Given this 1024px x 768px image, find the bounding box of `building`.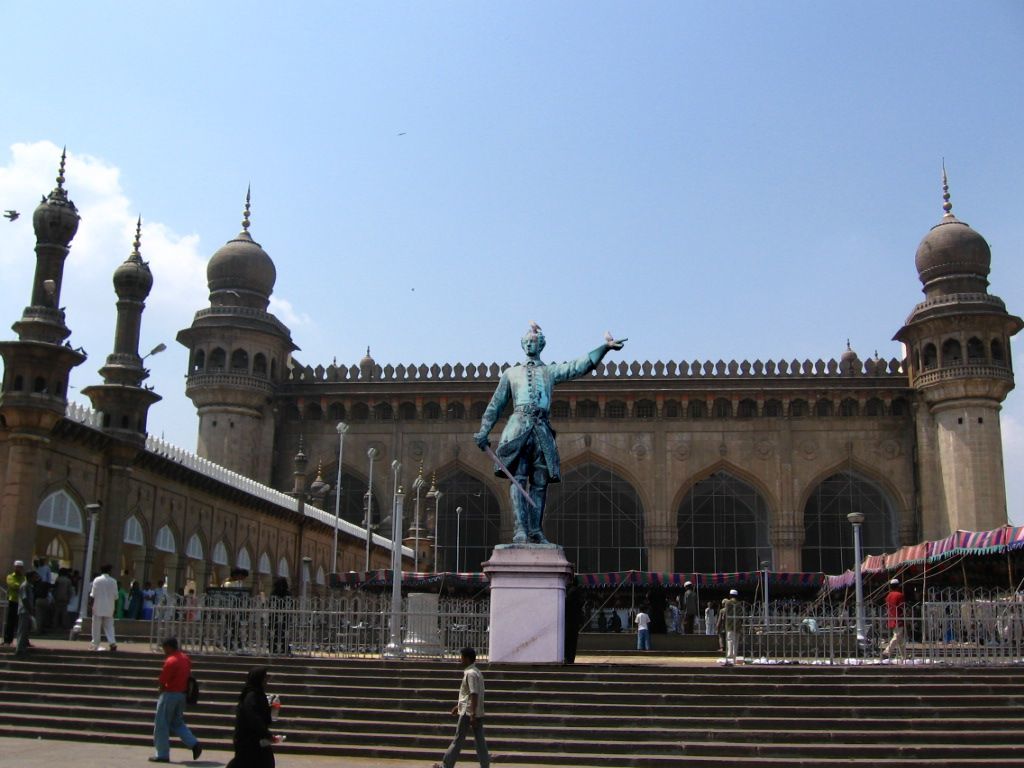
0 144 1023 665.
